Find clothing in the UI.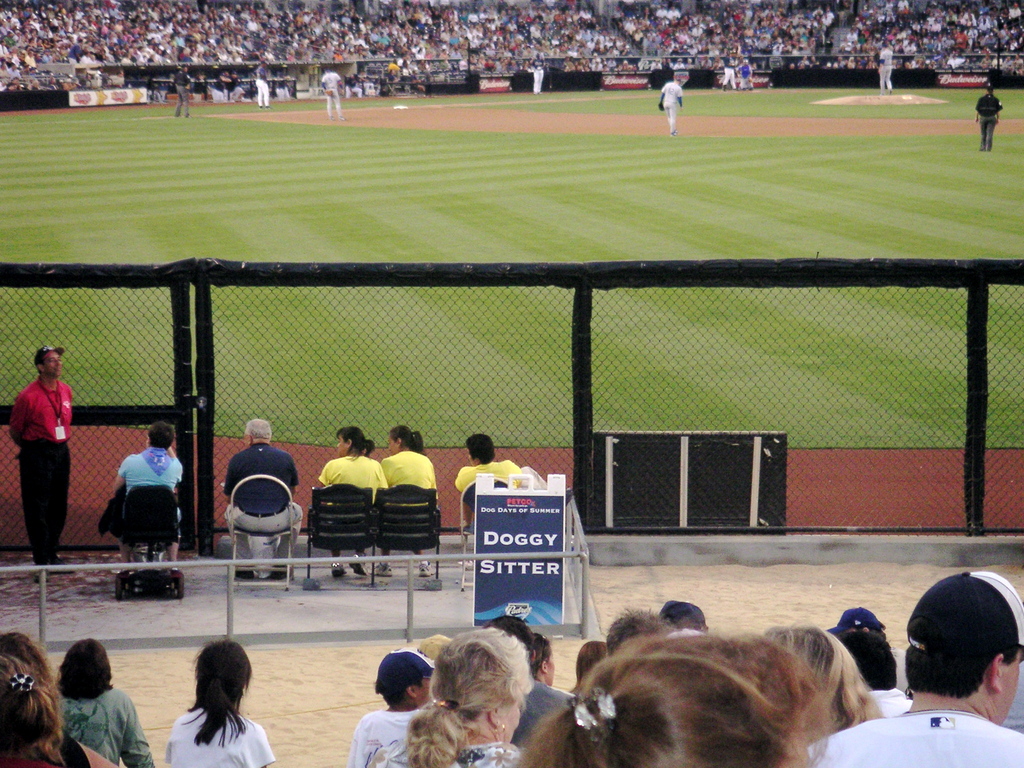
UI element at left=526, top=58, right=550, bottom=95.
